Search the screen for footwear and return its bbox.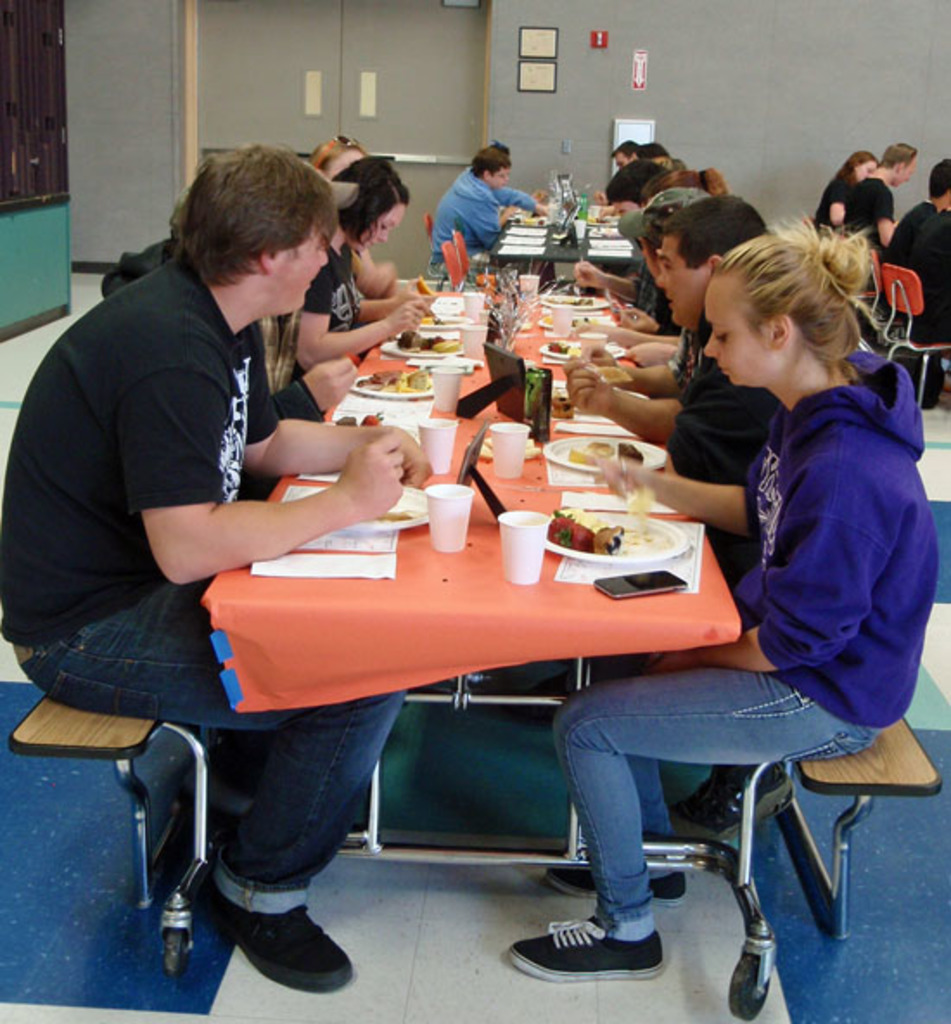
Found: 199 891 368 991.
